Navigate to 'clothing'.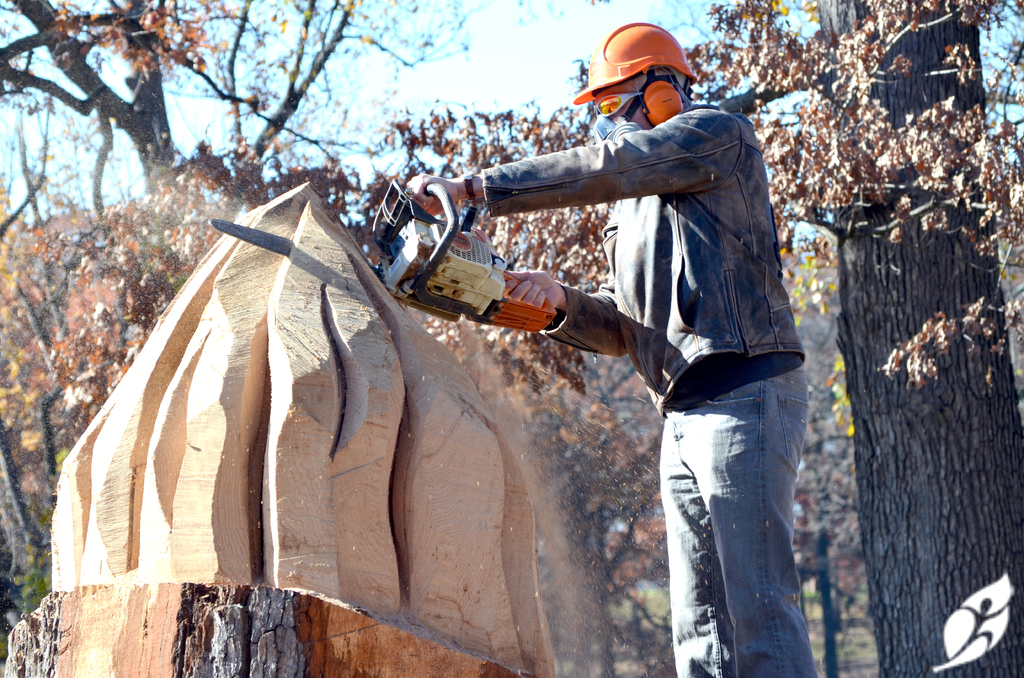
Navigation target: 506,47,818,602.
